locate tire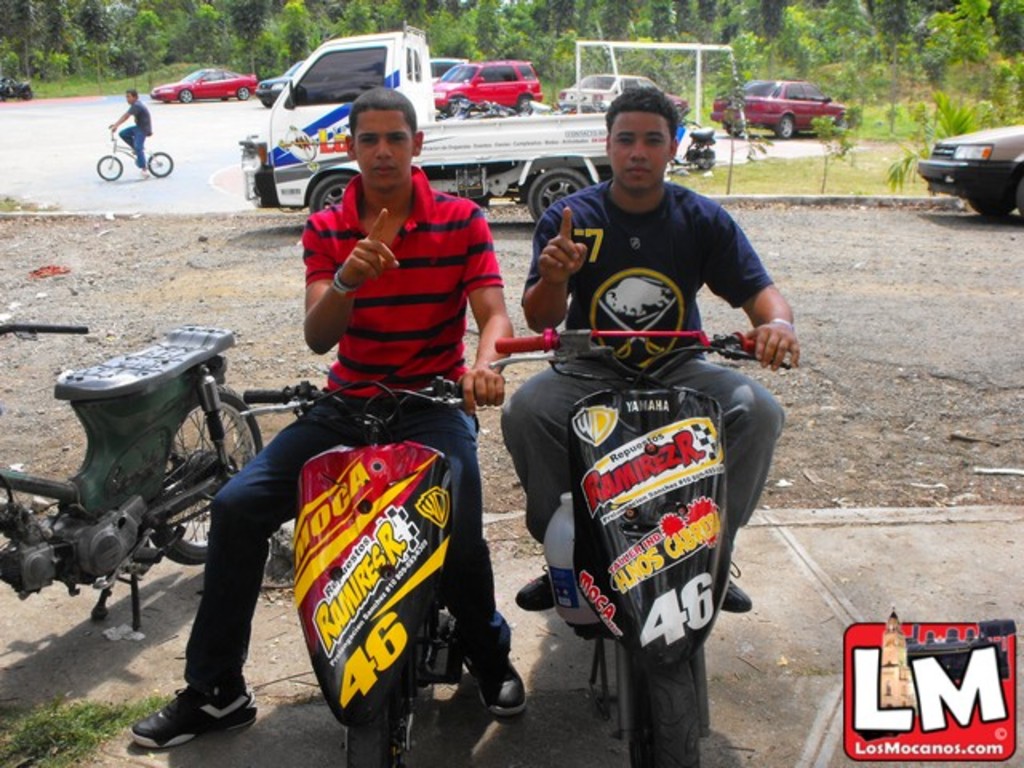
(333, 715, 403, 763)
